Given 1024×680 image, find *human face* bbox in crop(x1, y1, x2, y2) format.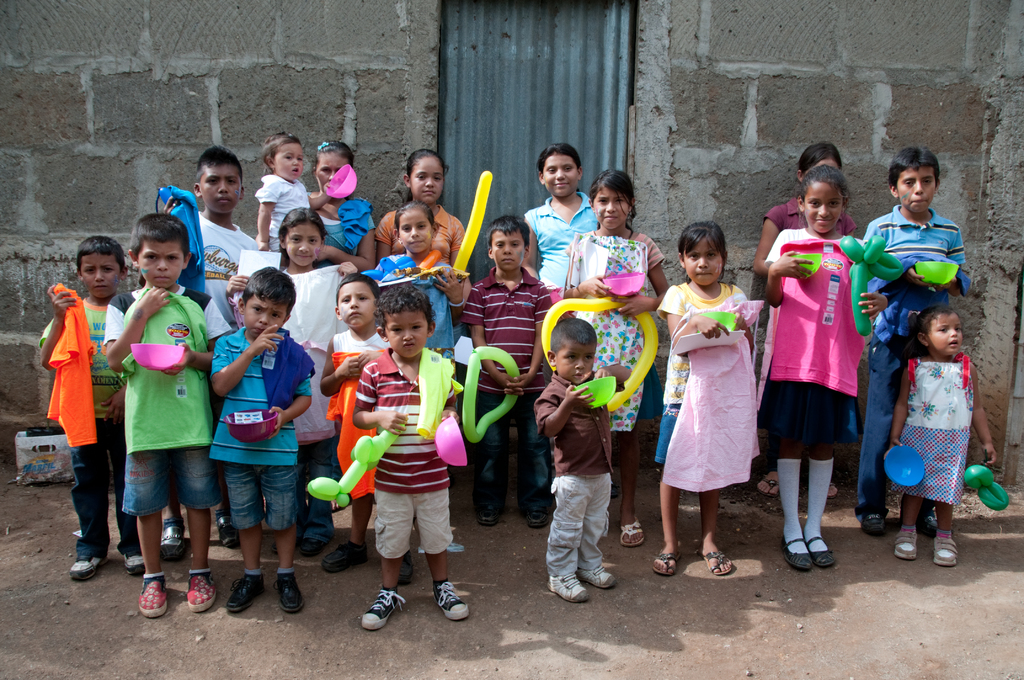
crop(140, 243, 187, 291).
